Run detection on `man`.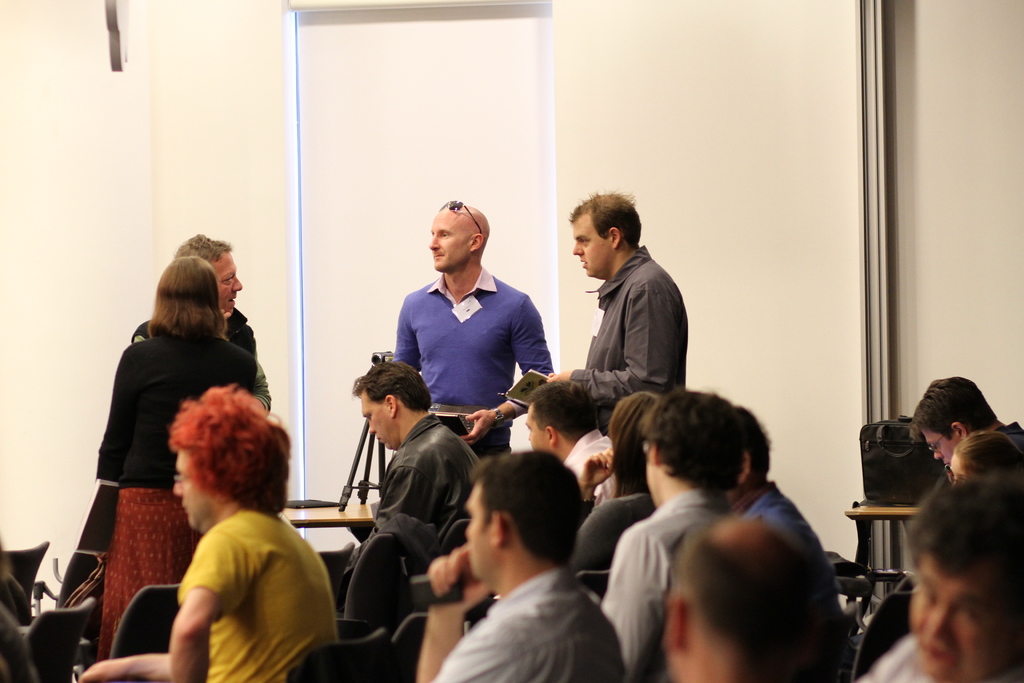
Result: [left=845, top=477, right=1023, bottom=682].
